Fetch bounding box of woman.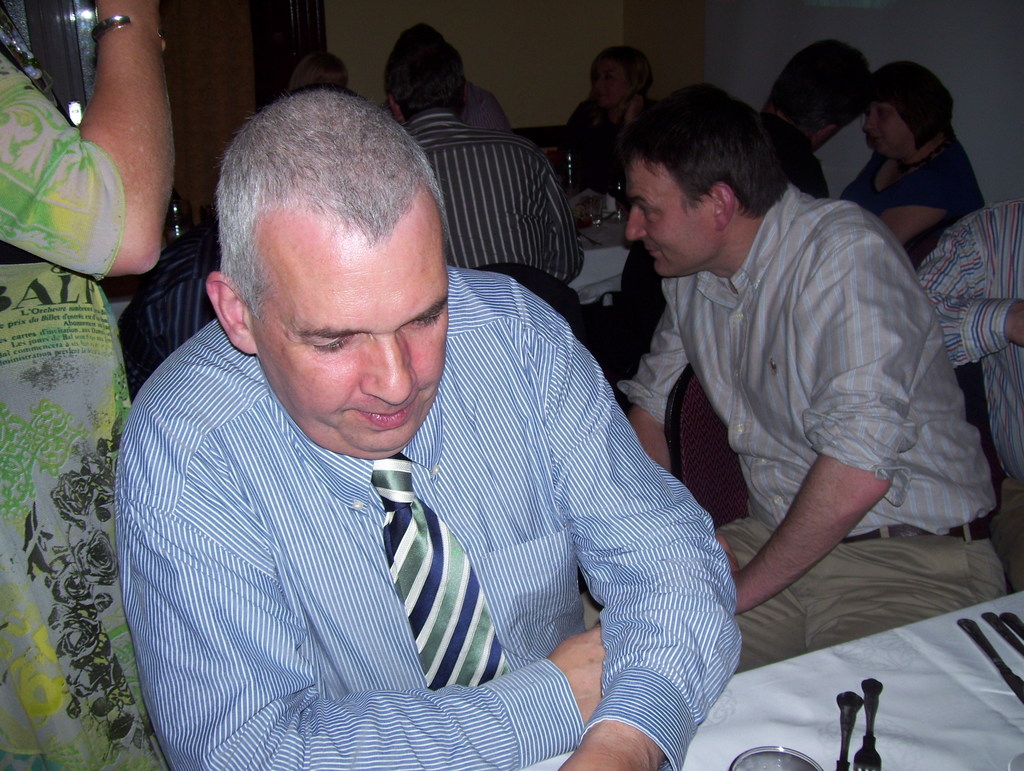
Bbox: 287/49/362/93.
